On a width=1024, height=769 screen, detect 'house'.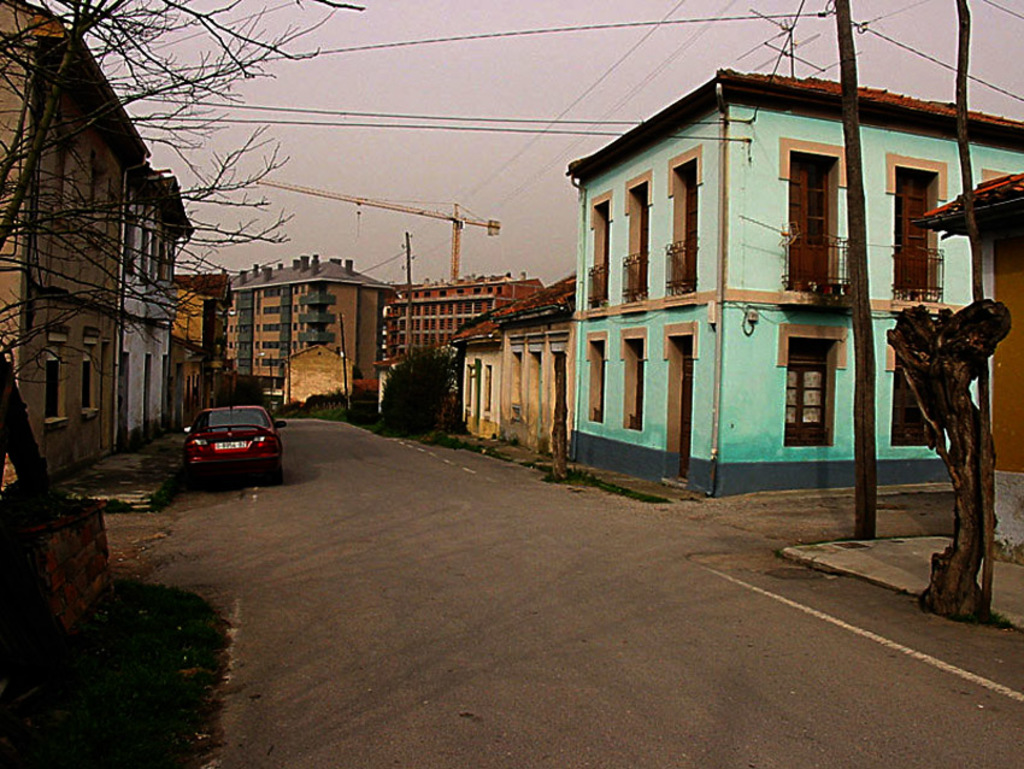
{"x1": 554, "y1": 78, "x2": 1023, "y2": 506}.
